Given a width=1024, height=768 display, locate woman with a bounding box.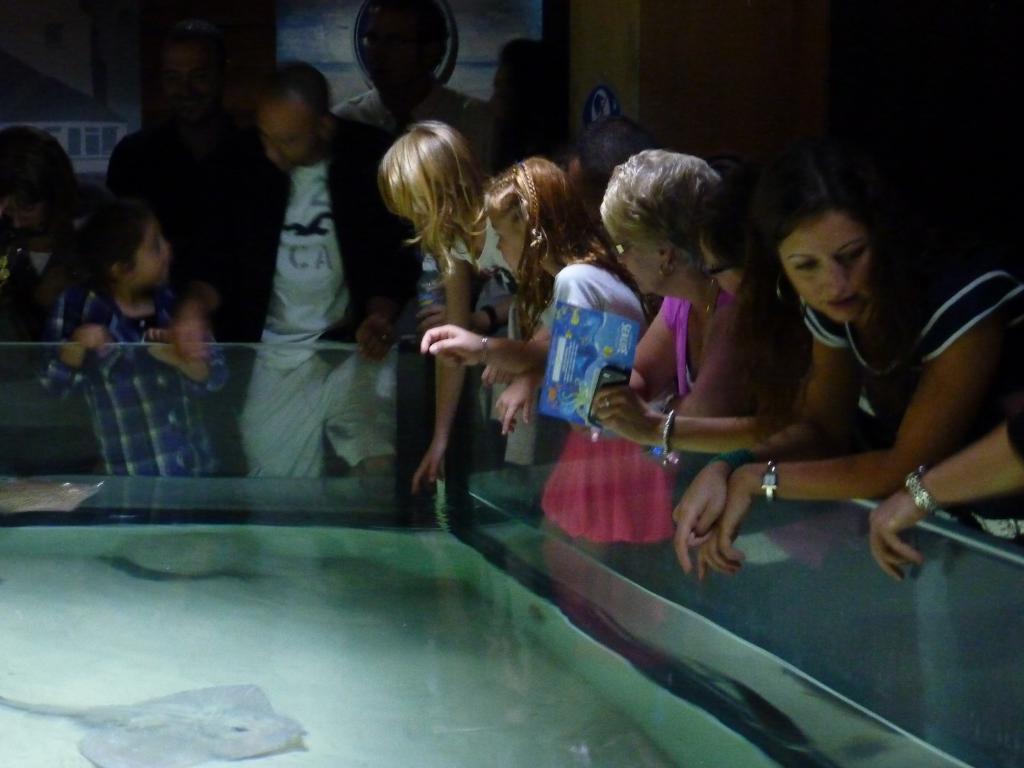
Located: {"left": 589, "top": 150, "right": 816, "bottom": 463}.
